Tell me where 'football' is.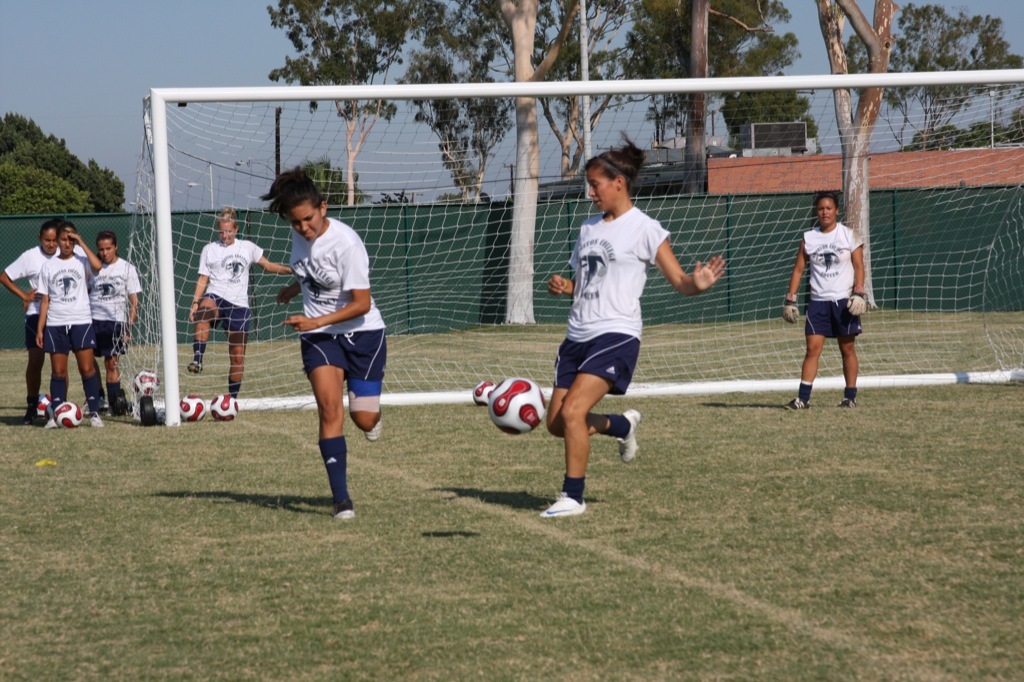
'football' is at select_region(178, 391, 207, 418).
